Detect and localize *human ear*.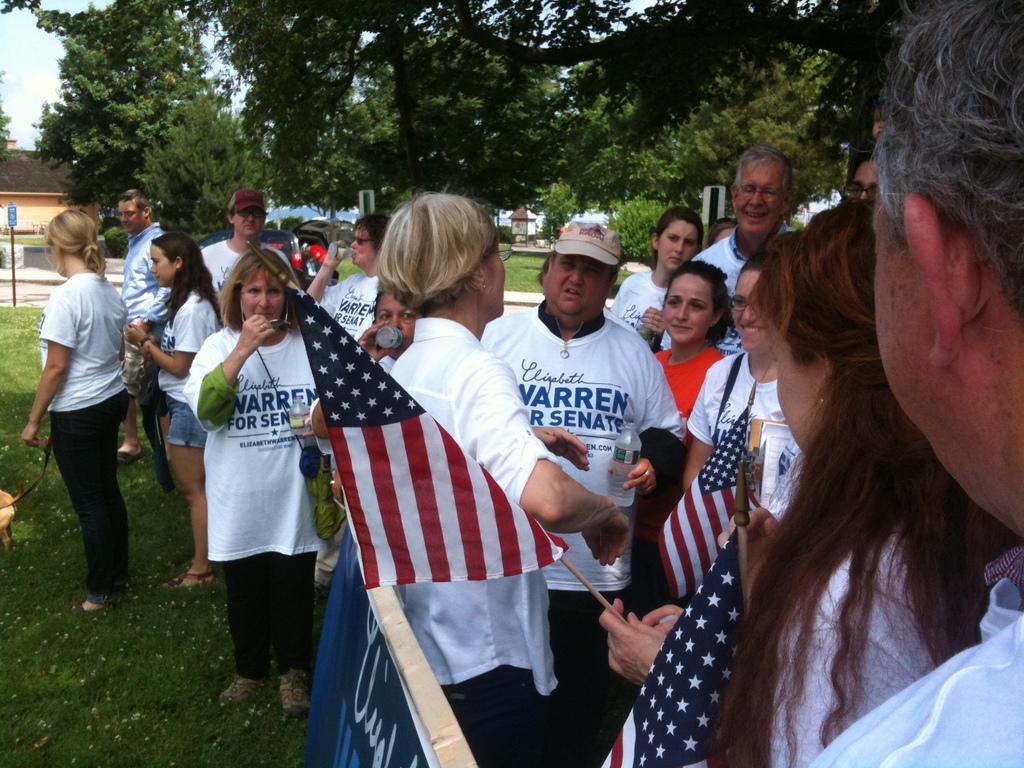
Localized at detection(714, 308, 723, 325).
